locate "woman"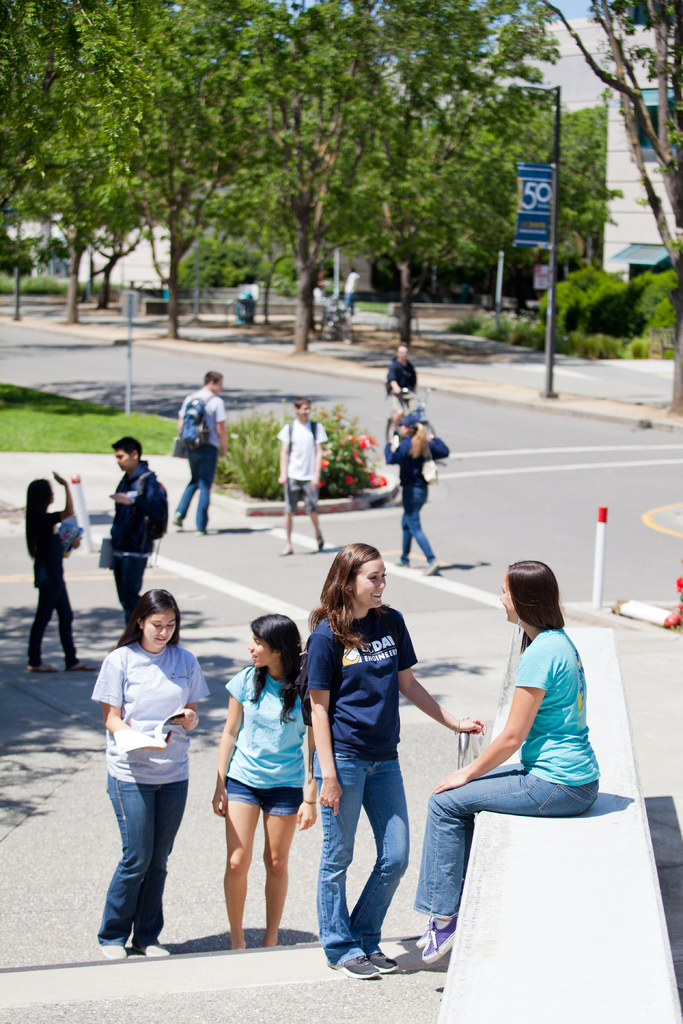
88:585:211:961
